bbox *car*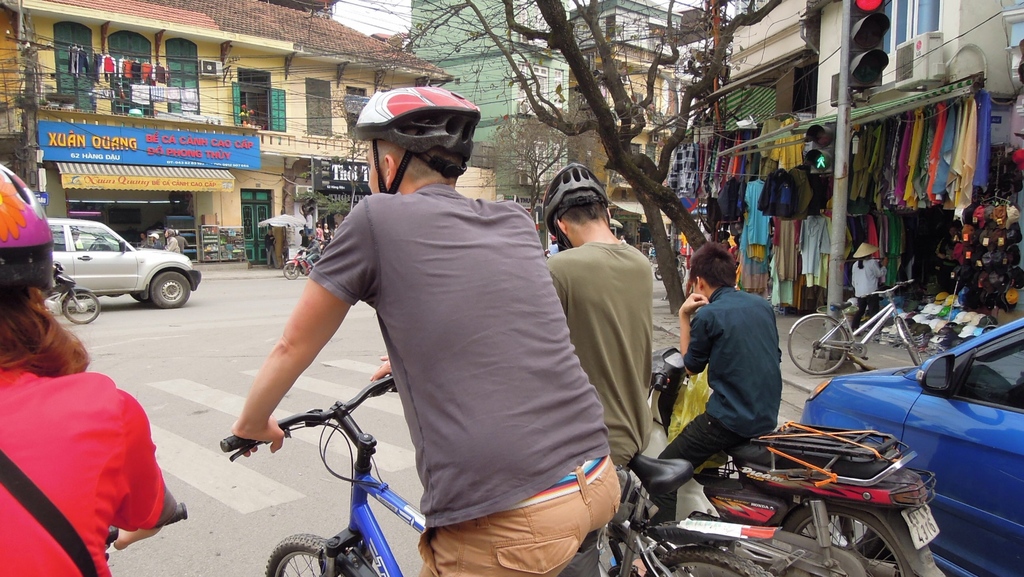
left=47, top=220, right=201, bottom=307
